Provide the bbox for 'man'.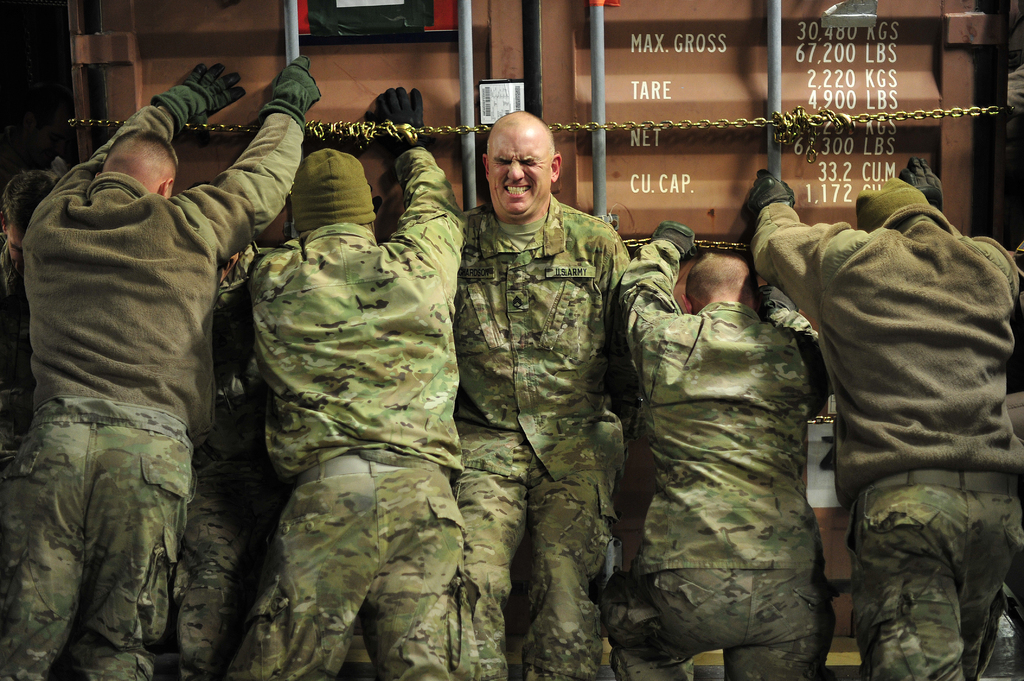
[616, 216, 833, 680].
